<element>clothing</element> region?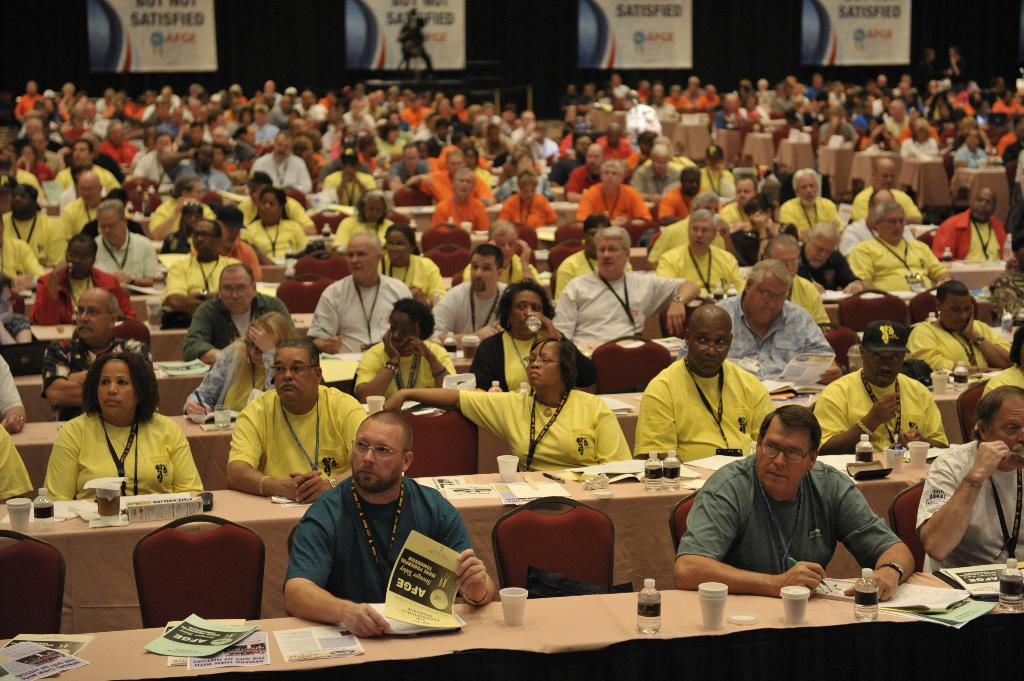
[x1=38, y1=412, x2=205, y2=501]
